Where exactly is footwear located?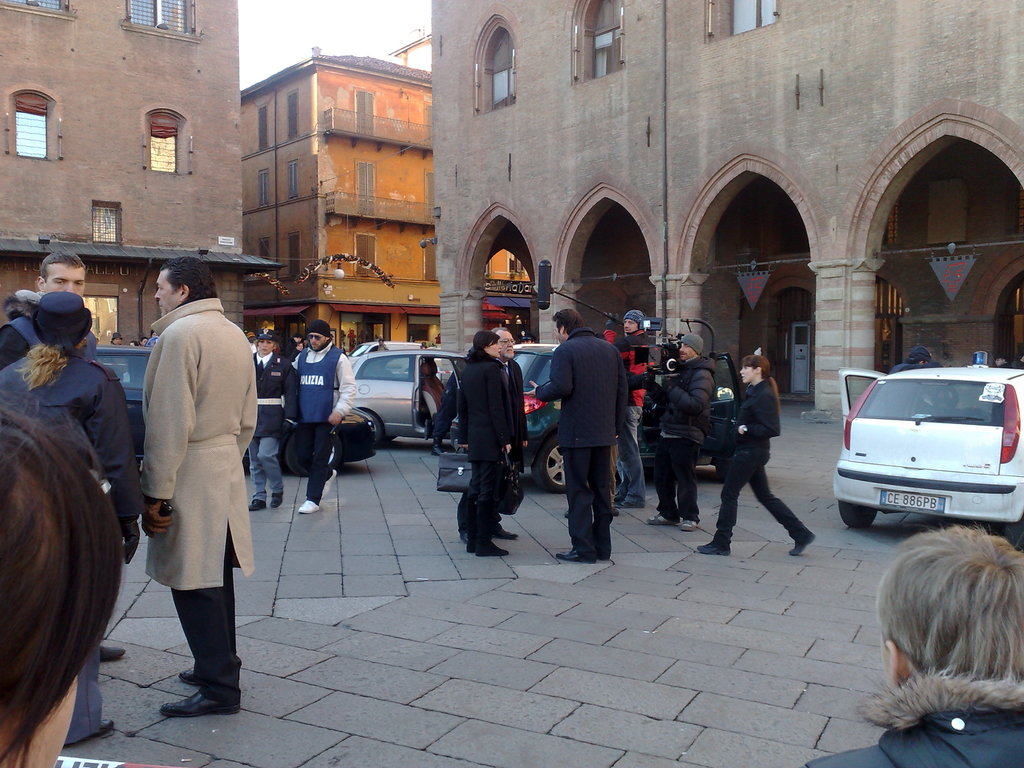
Its bounding box is rect(251, 497, 269, 509).
